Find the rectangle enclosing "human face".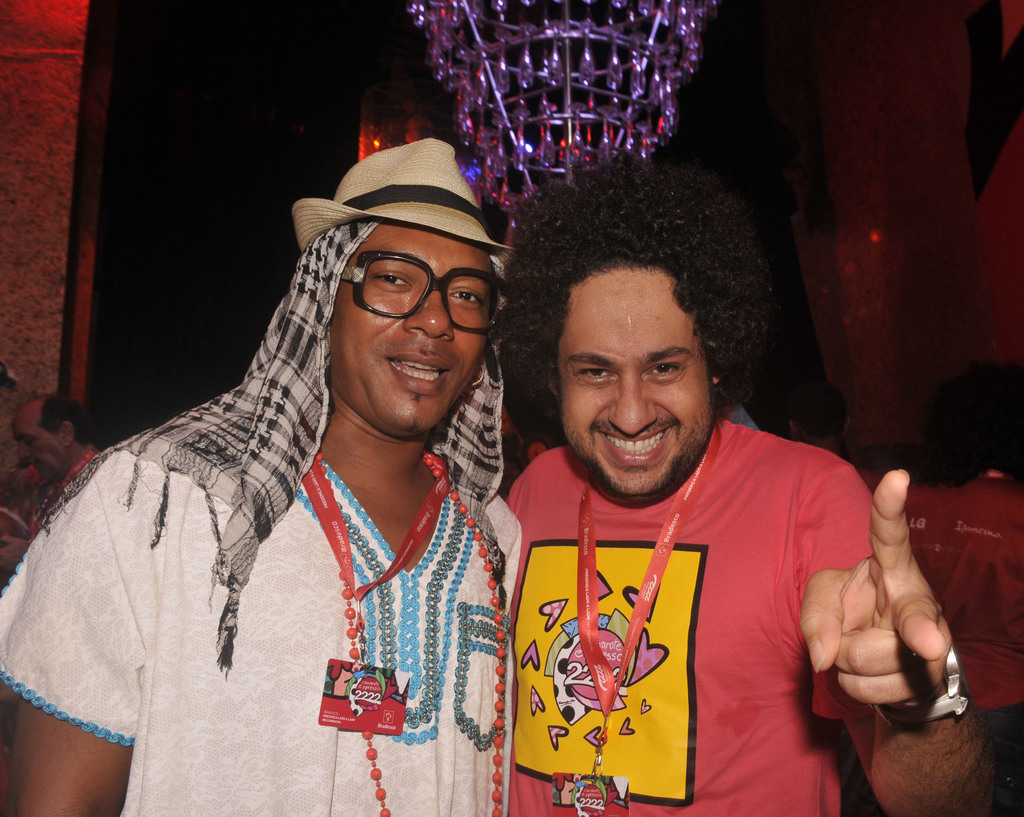
559:262:712:494.
